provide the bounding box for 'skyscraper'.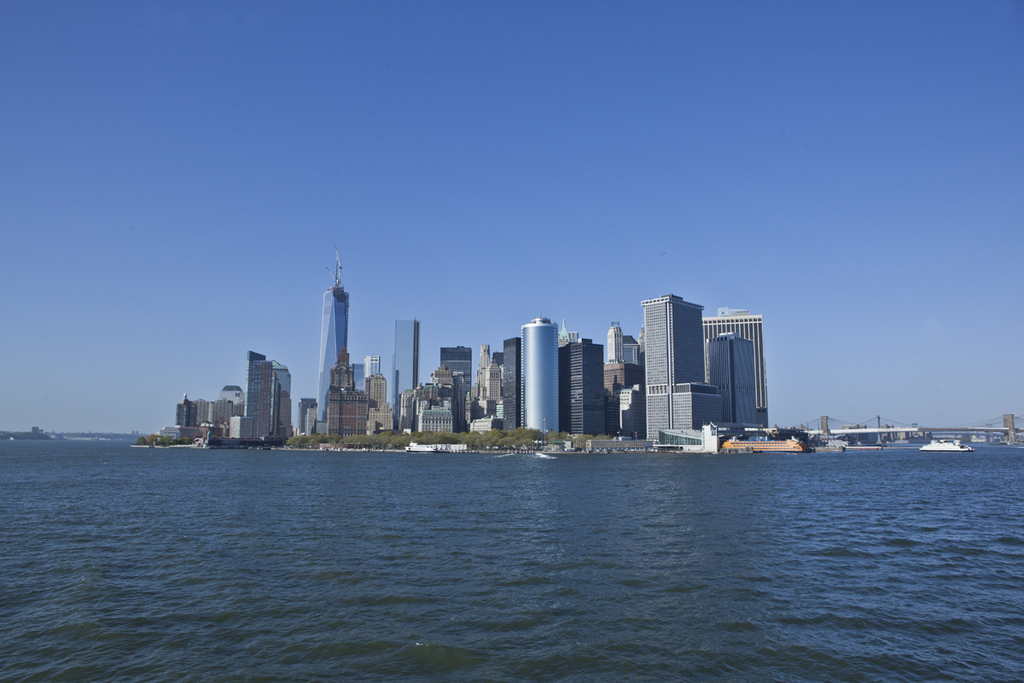
left=697, top=307, right=770, bottom=430.
